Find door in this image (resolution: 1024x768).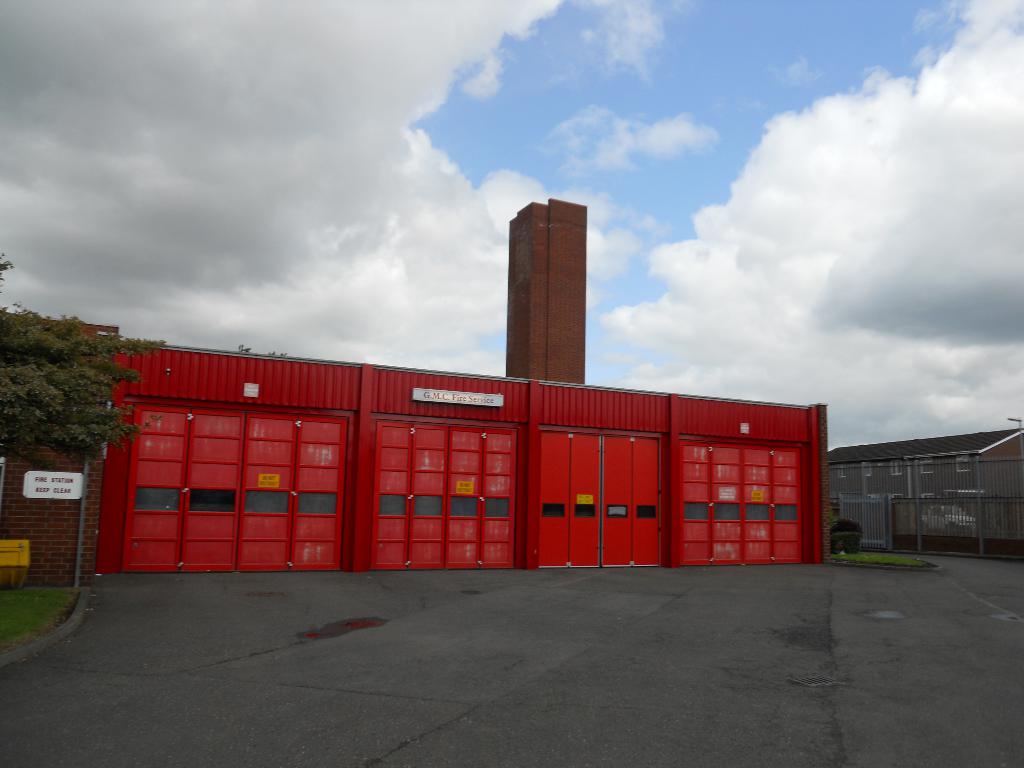
374 425 446 572.
